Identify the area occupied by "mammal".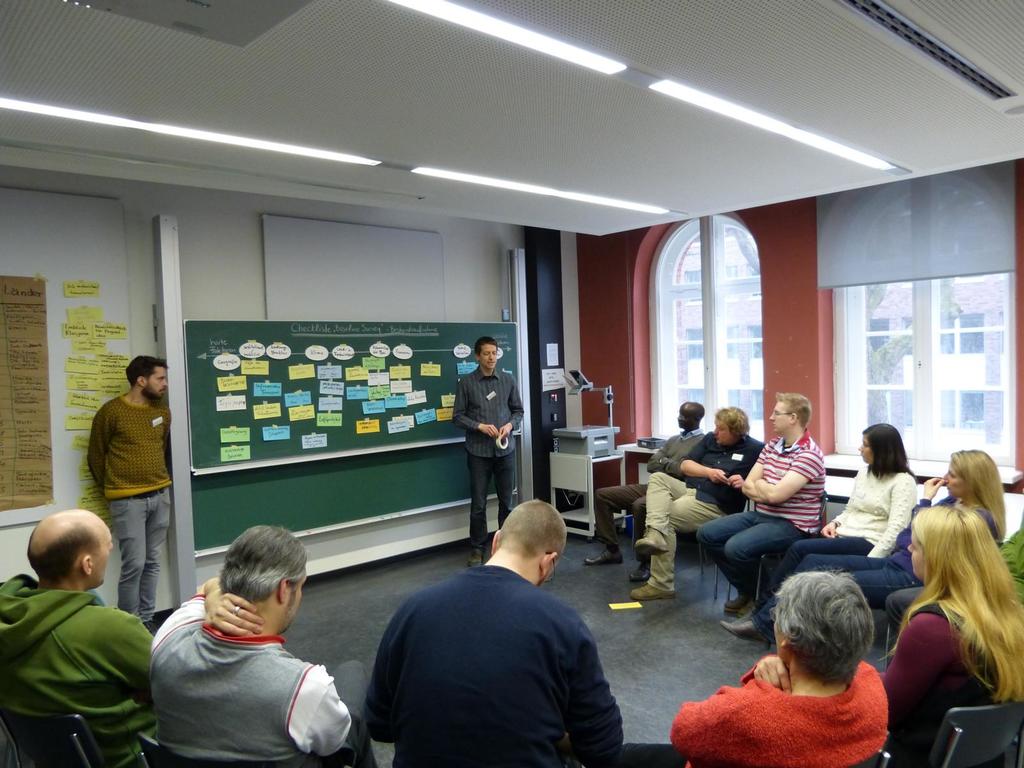
Area: box=[451, 339, 524, 566].
